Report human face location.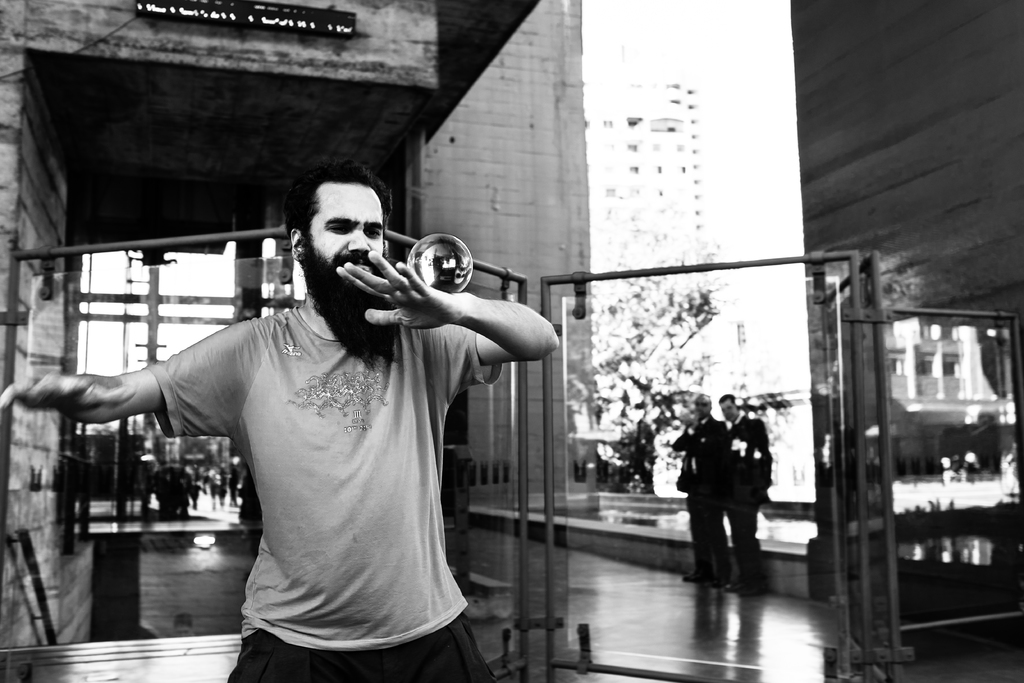
Report: Rect(694, 397, 708, 418).
